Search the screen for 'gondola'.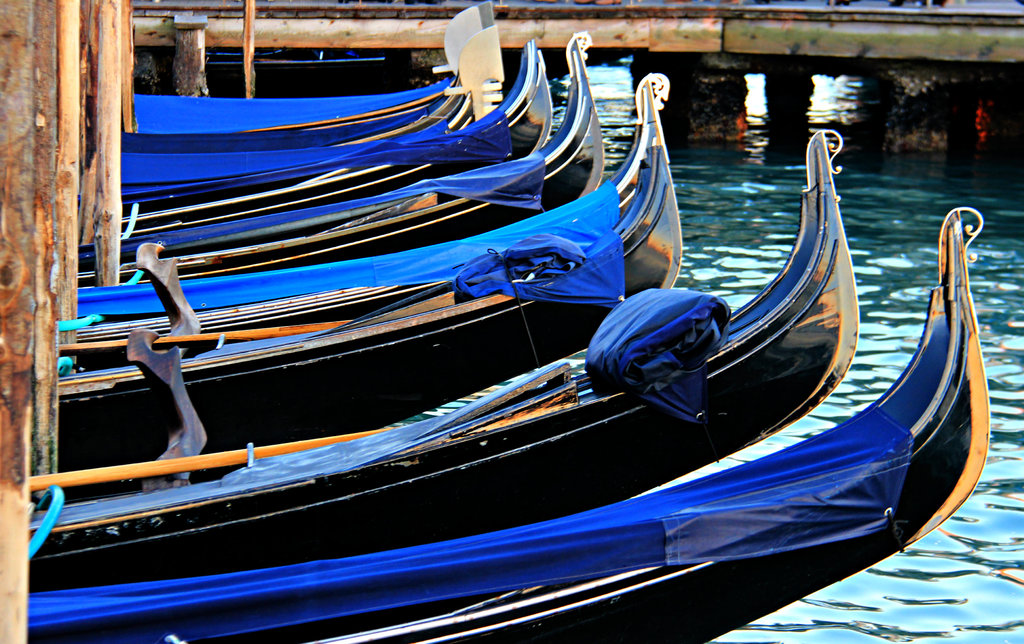
Found at x1=38, y1=68, x2=676, y2=486.
